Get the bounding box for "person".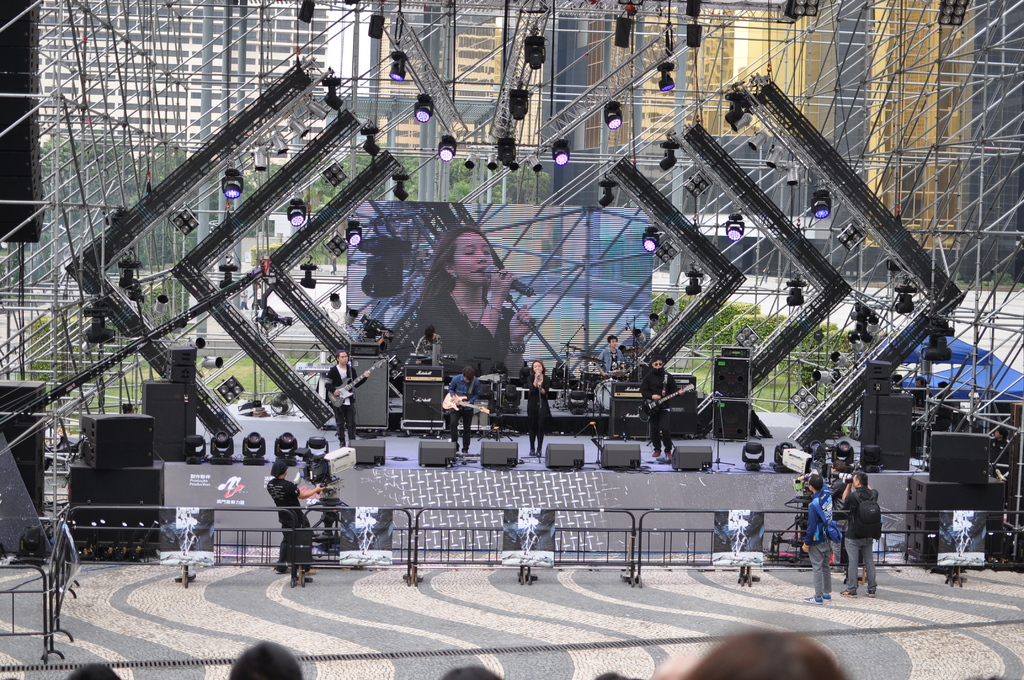
<bbox>445, 366, 476, 454</bbox>.
